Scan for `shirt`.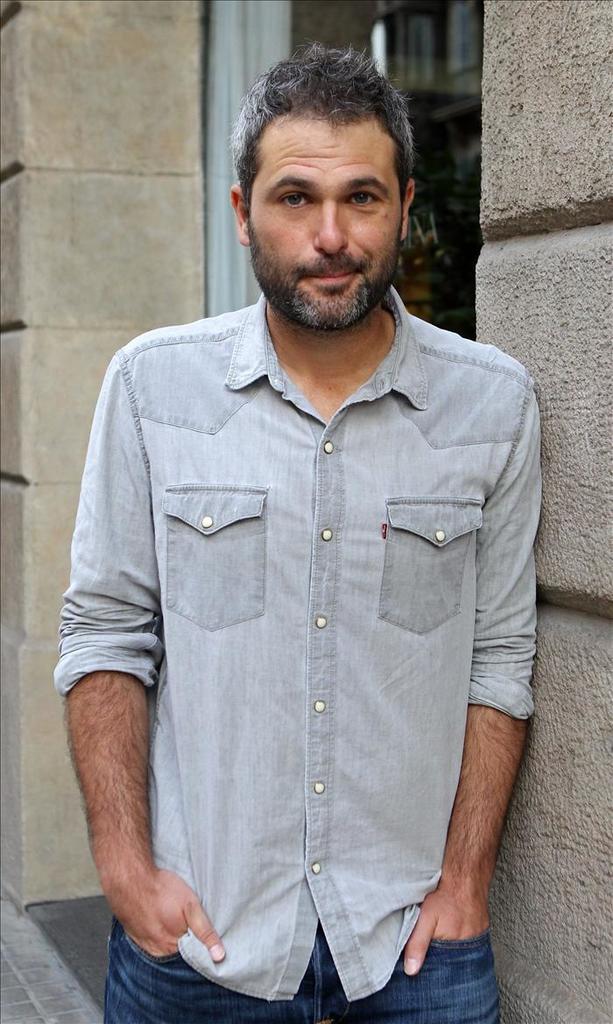
Scan result: left=55, top=291, right=538, bottom=1000.
